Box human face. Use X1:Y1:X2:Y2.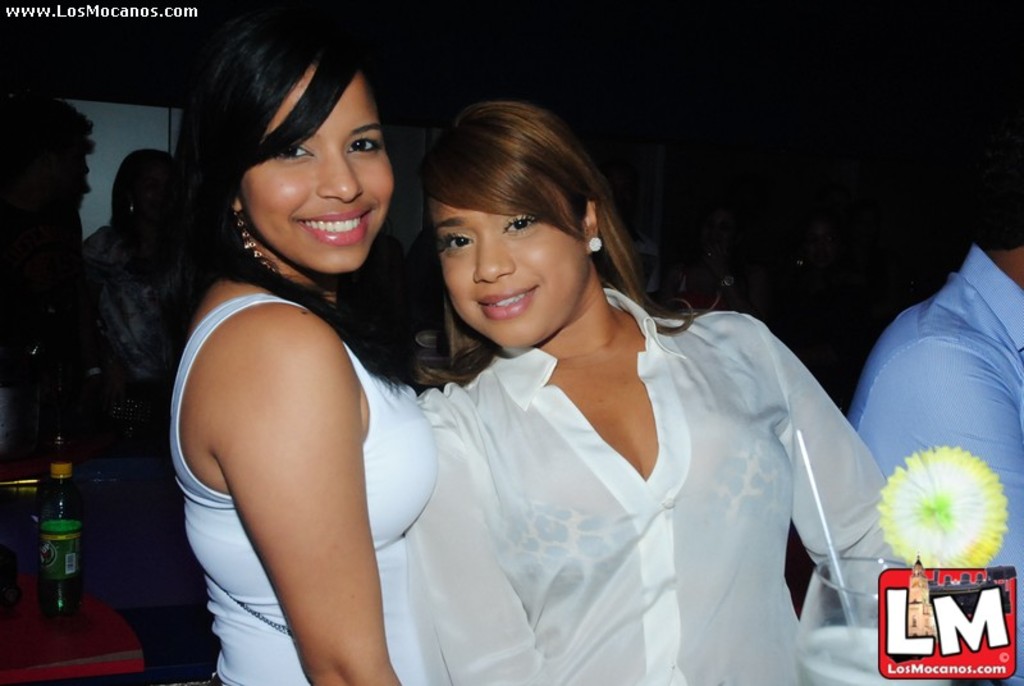
436:192:573:347.
